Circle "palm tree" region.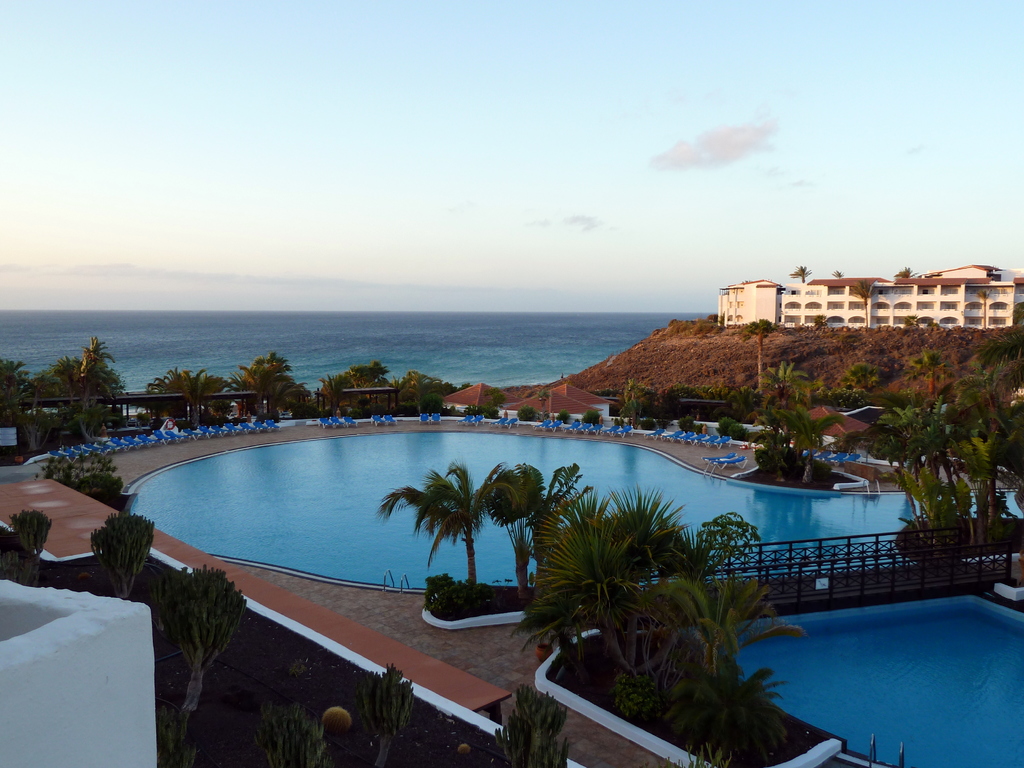
Region: rect(757, 390, 833, 484).
